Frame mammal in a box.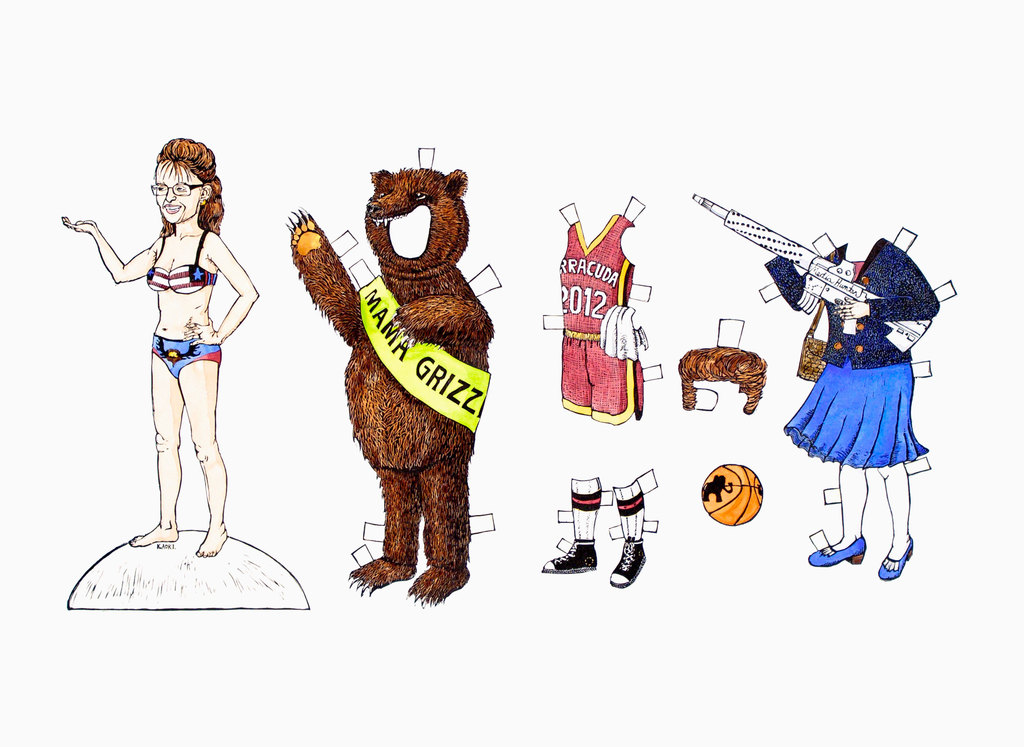
(60, 140, 259, 556).
